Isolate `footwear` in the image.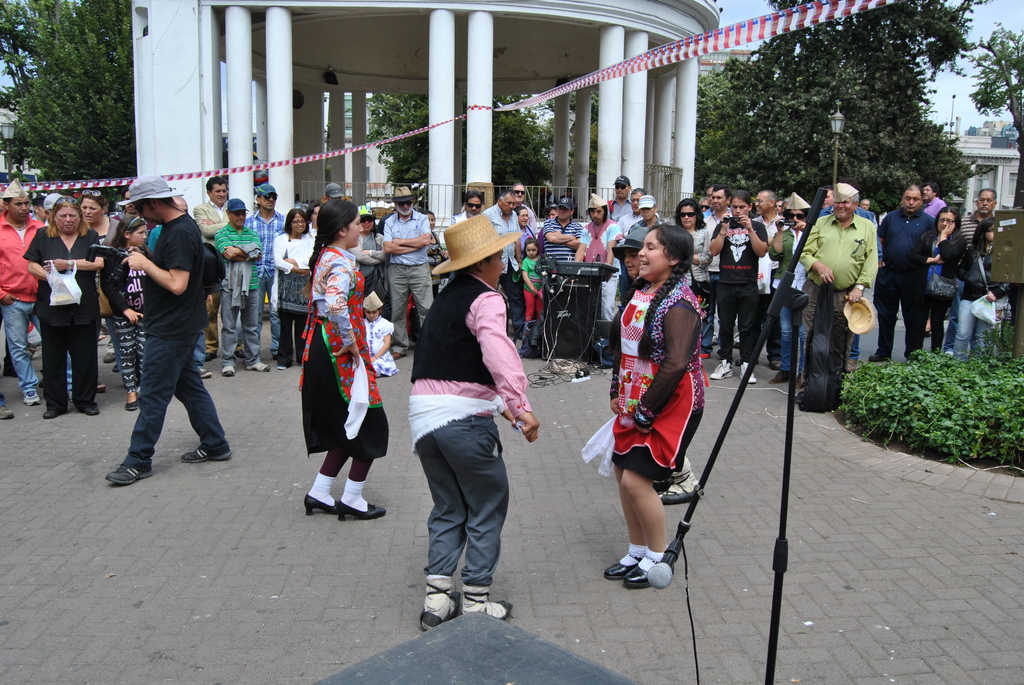
Isolated region: {"left": 110, "top": 359, "right": 122, "bottom": 374}.
